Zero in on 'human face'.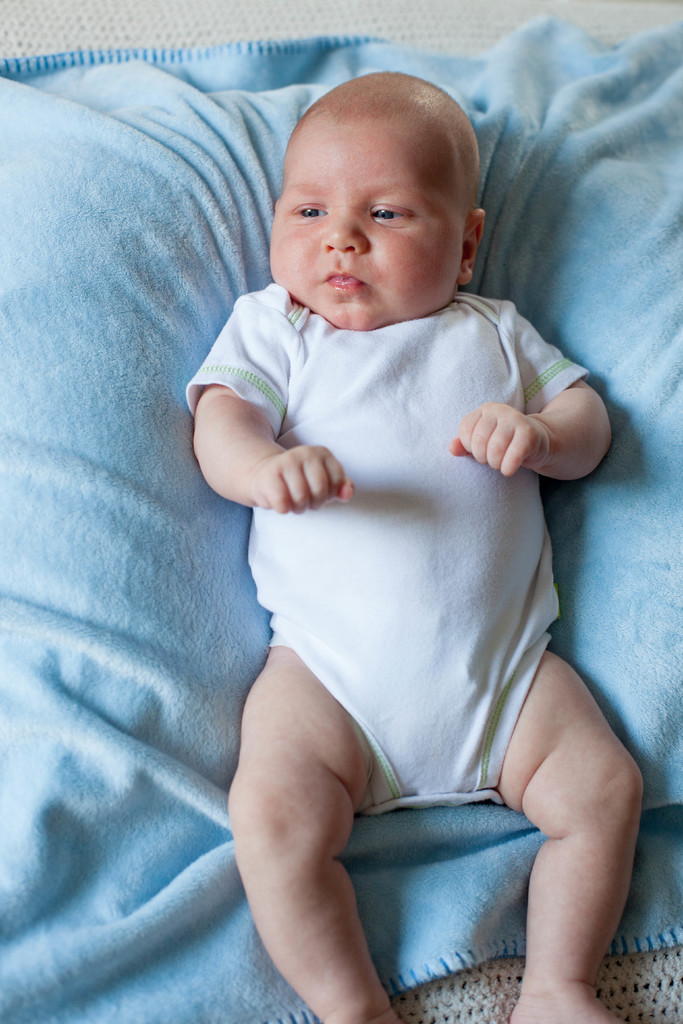
Zeroed in: region(272, 108, 477, 333).
